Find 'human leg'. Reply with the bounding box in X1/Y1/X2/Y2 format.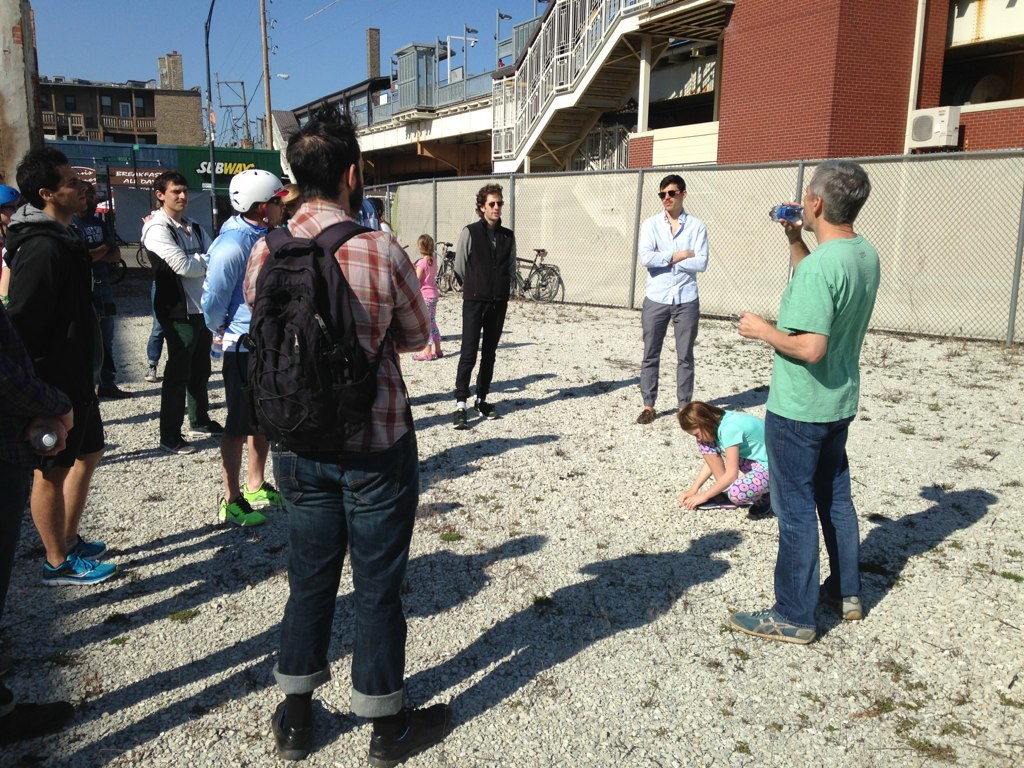
640/295/672/430.
